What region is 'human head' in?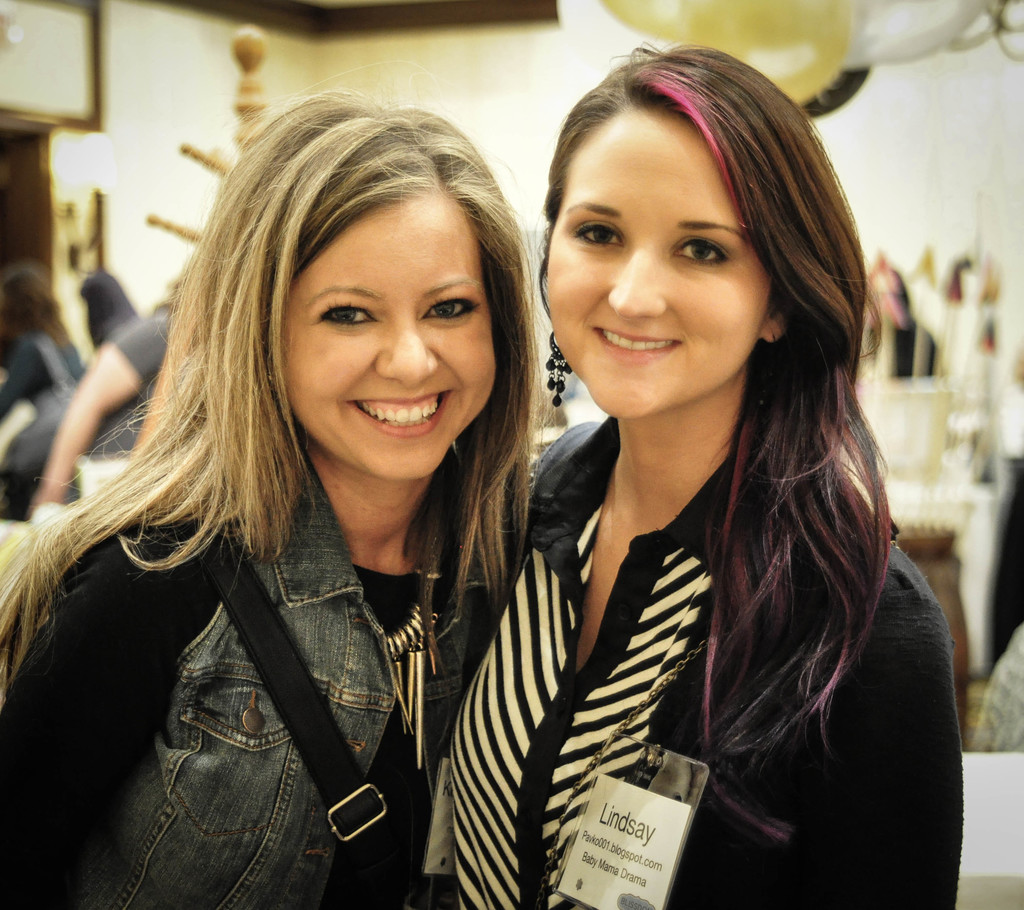
box(532, 38, 838, 426).
